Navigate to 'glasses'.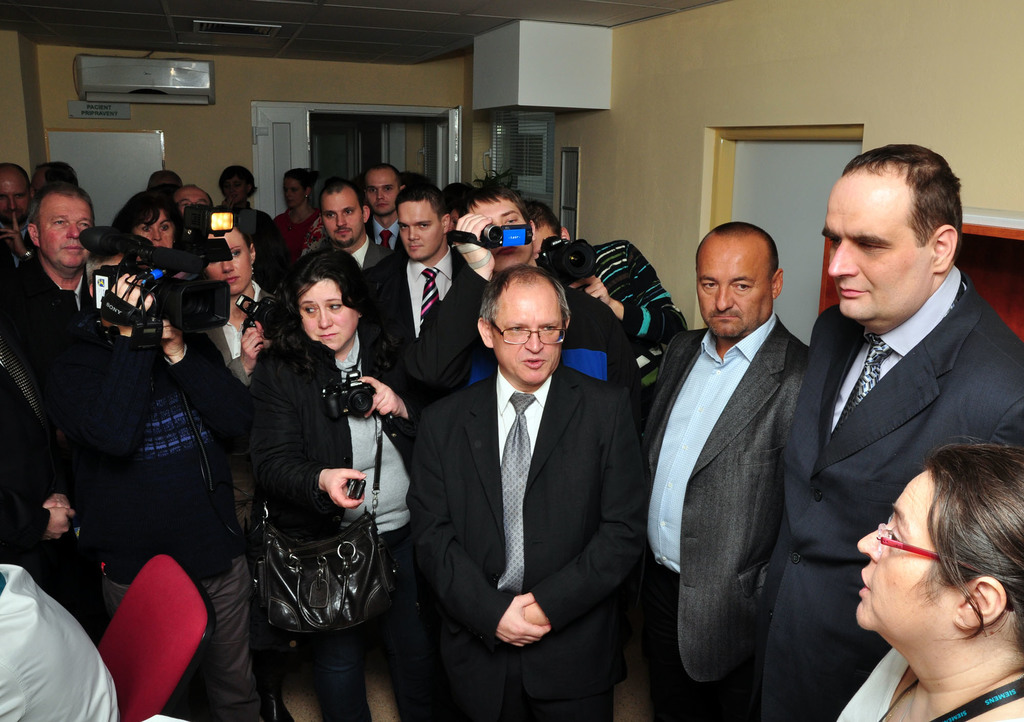
Navigation target: (484, 312, 566, 346).
